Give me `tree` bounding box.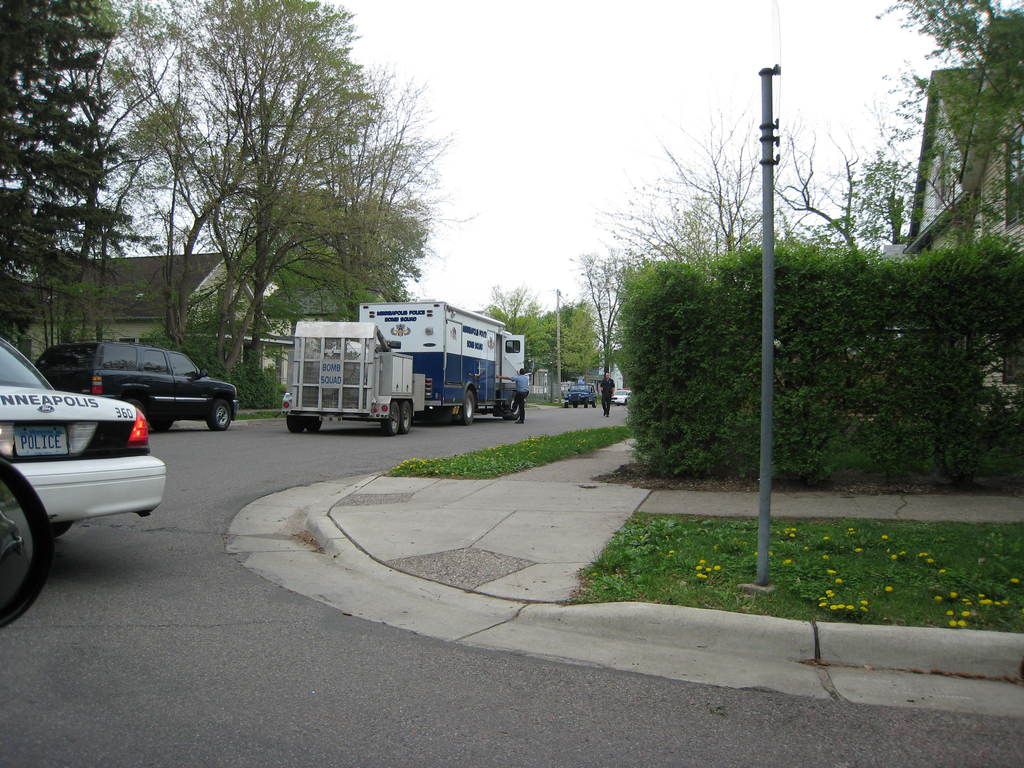
box=[267, 71, 456, 382].
